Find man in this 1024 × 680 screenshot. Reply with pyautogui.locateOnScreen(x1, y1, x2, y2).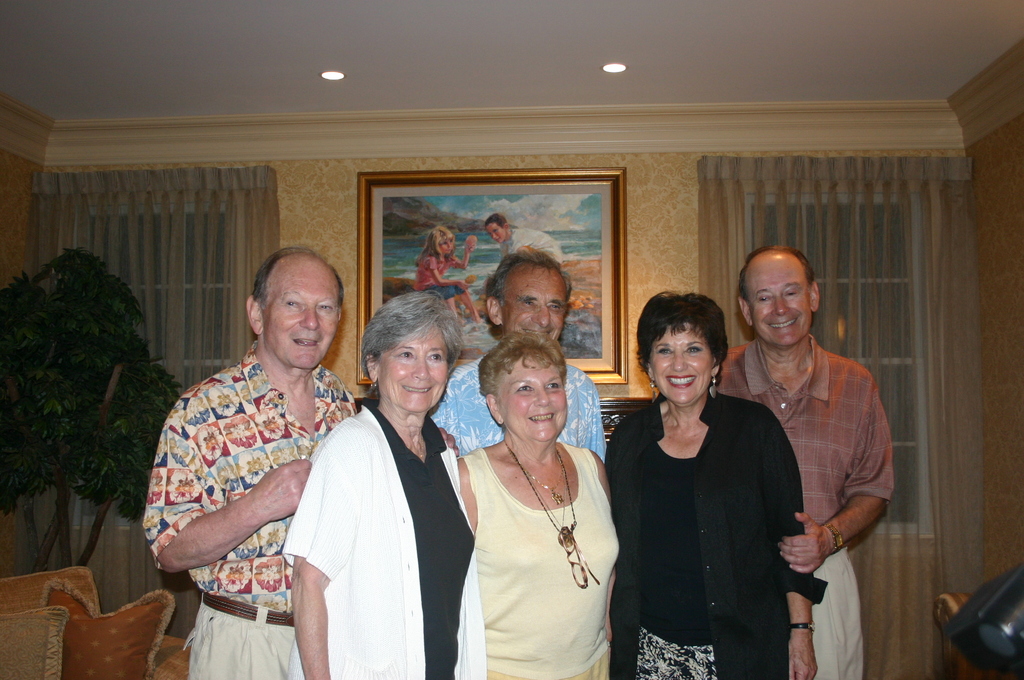
pyautogui.locateOnScreen(435, 245, 608, 460).
